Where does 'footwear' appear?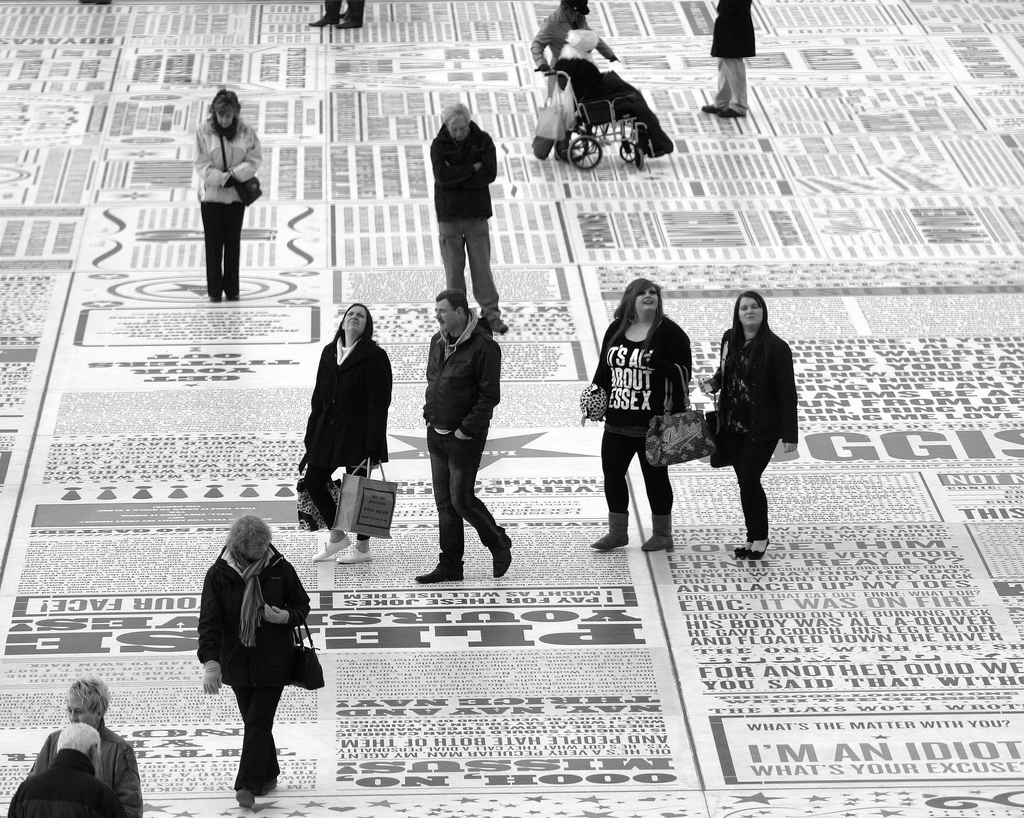
Appears at x1=639 y1=514 x2=676 y2=550.
